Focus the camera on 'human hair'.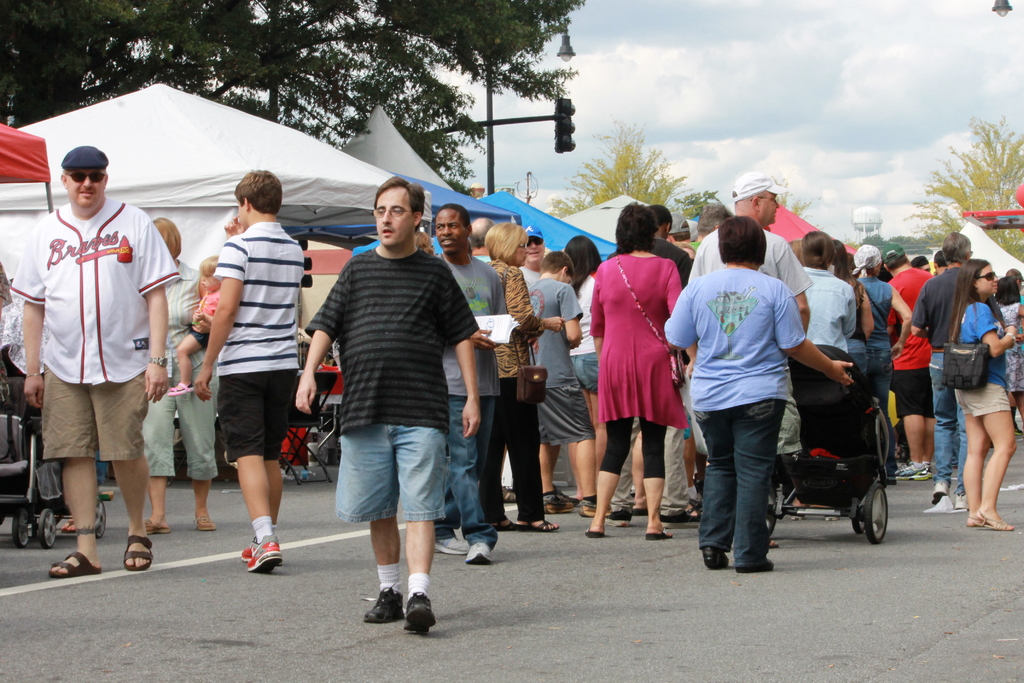
Focus region: x1=939 y1=231 x2=971 y2=262.
